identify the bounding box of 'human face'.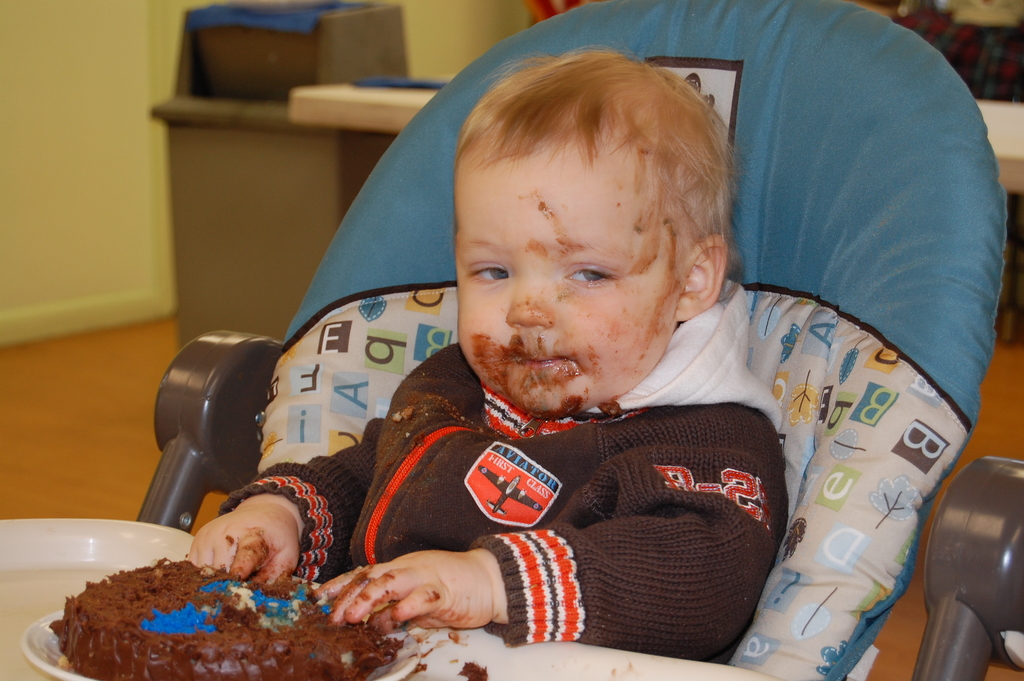
region(451, 144, 681, 415).
